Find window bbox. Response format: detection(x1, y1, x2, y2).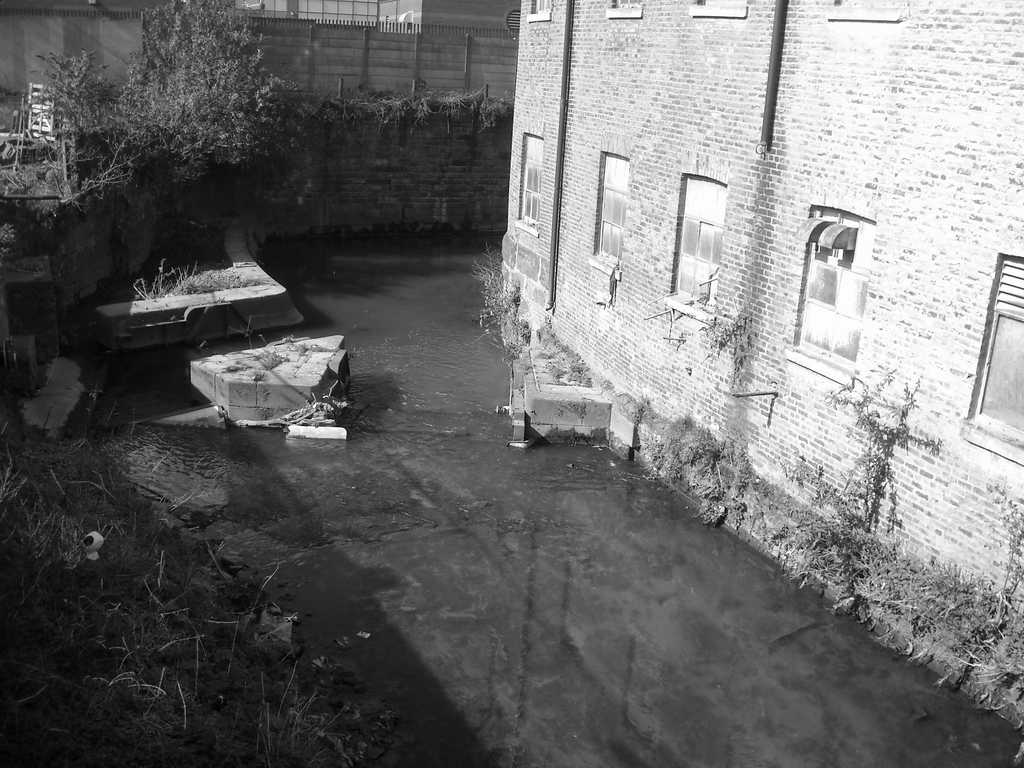
detection(529, 0, 551, 19).
